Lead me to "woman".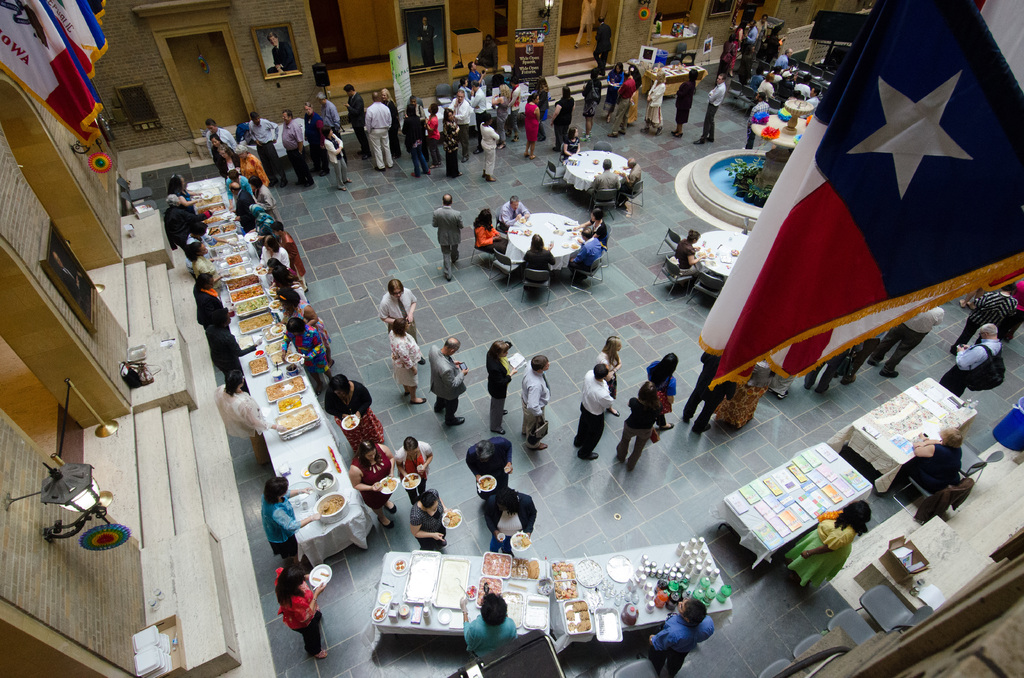
Lead to x1=170 y1=175 x2=195 y2=214.
